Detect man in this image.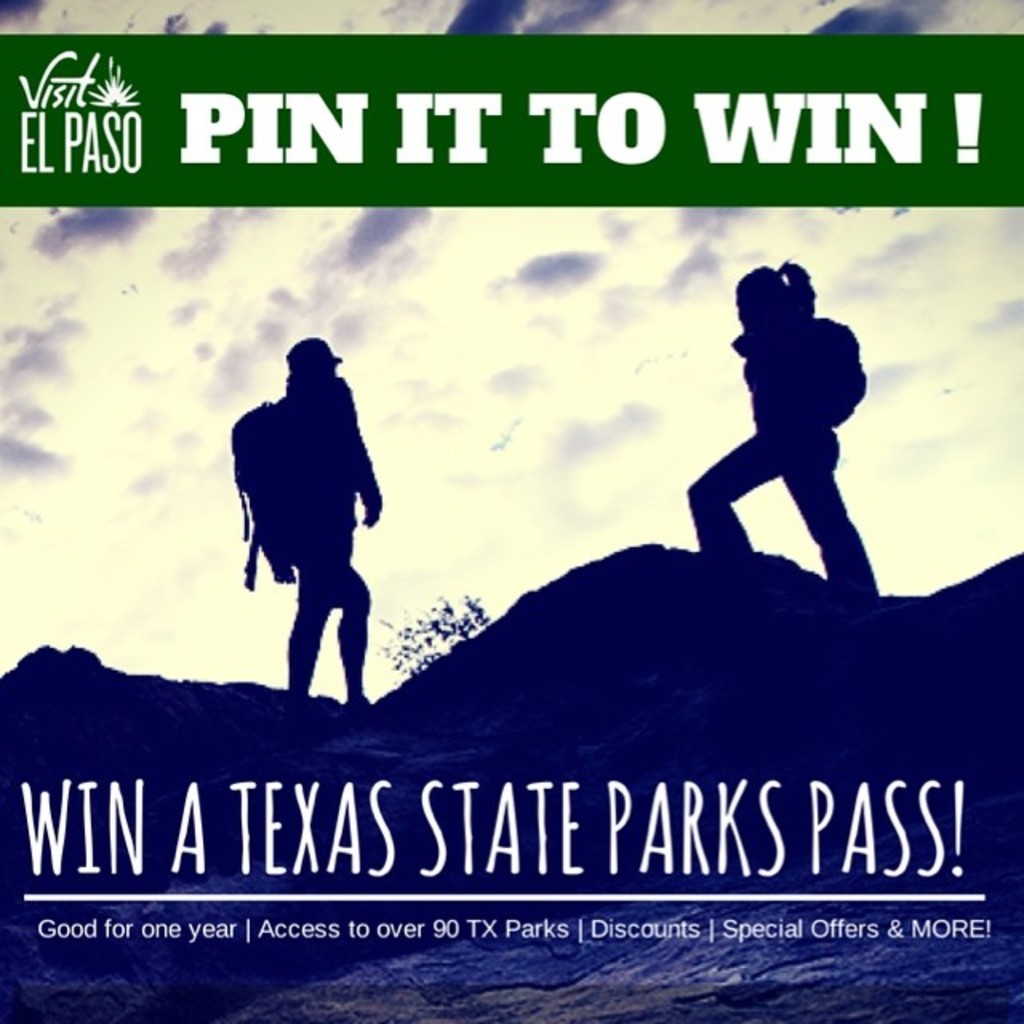
Detection: (238,333,387,698).
